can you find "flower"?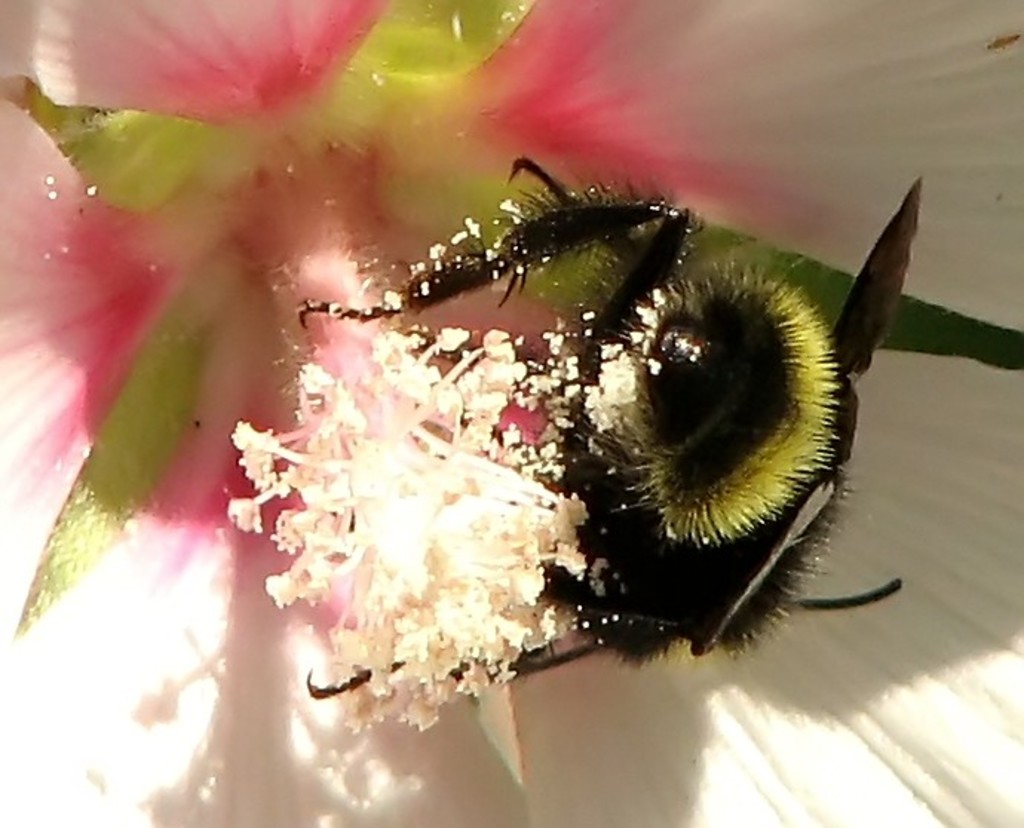
Yes, bounding box: left=0, top=0, right=1023, bottom=827.
